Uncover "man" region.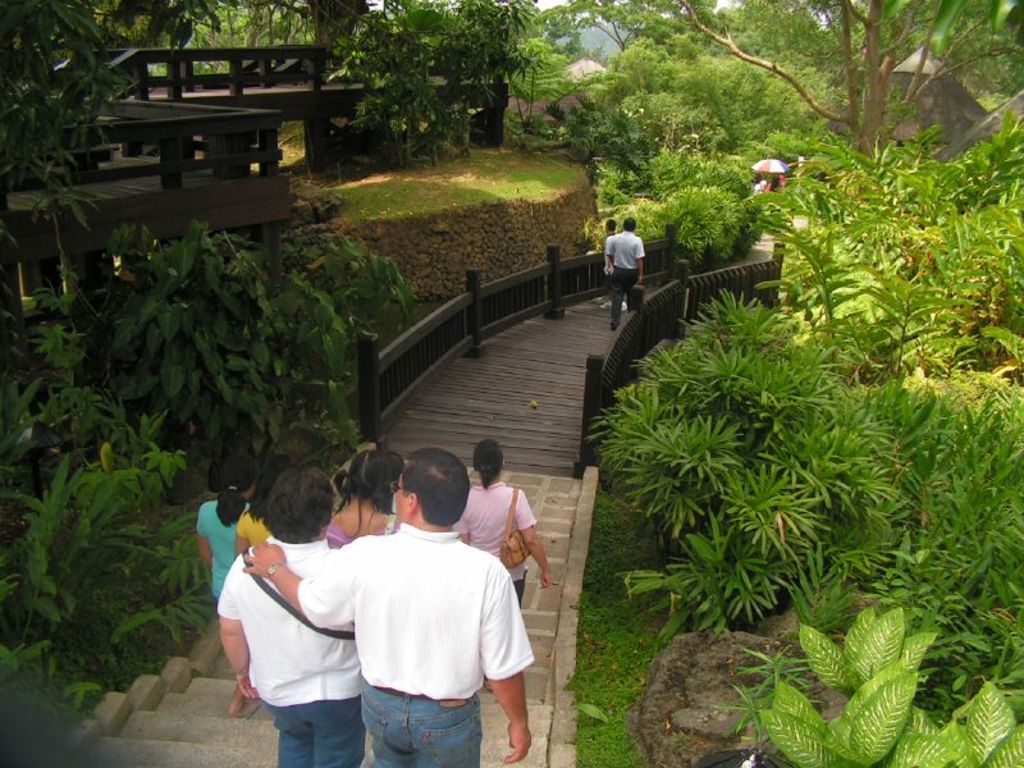
Uncovered: 605,218,644,330.
